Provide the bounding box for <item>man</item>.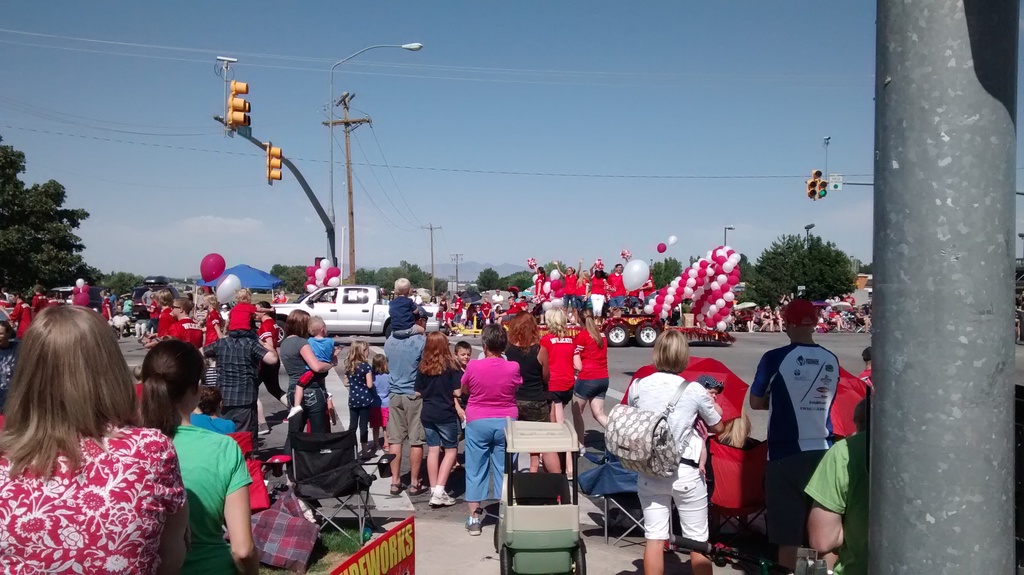
Rect(143, 296, 200, 350).
